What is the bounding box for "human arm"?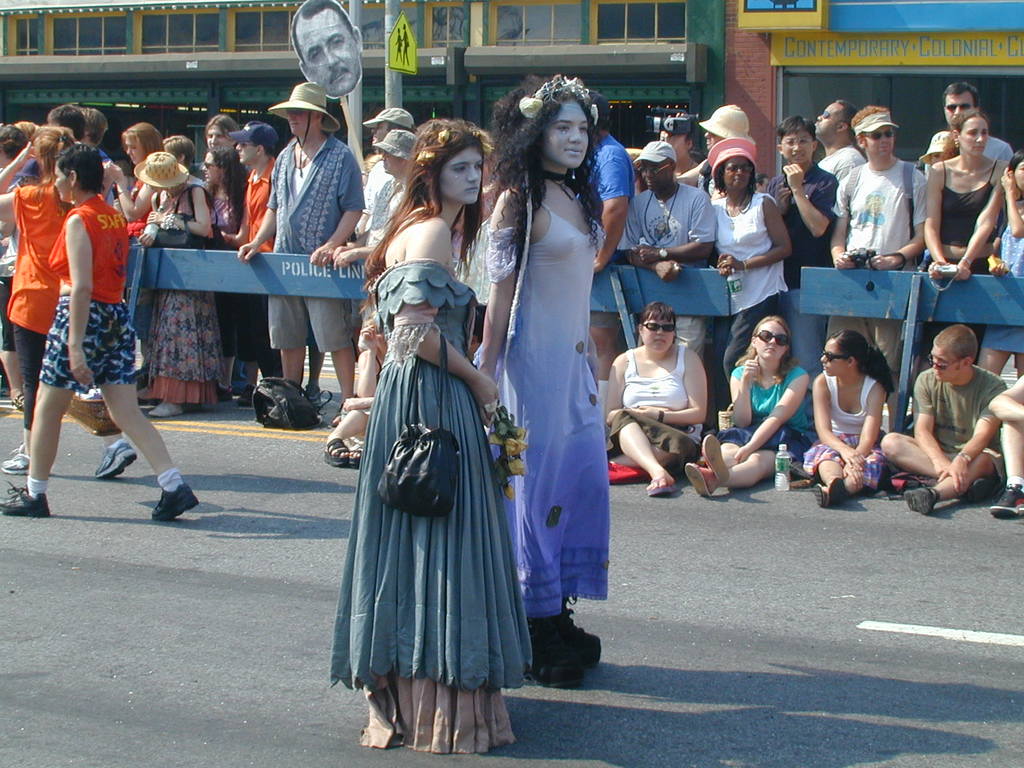
detection(984, 249, 1013, 280).
